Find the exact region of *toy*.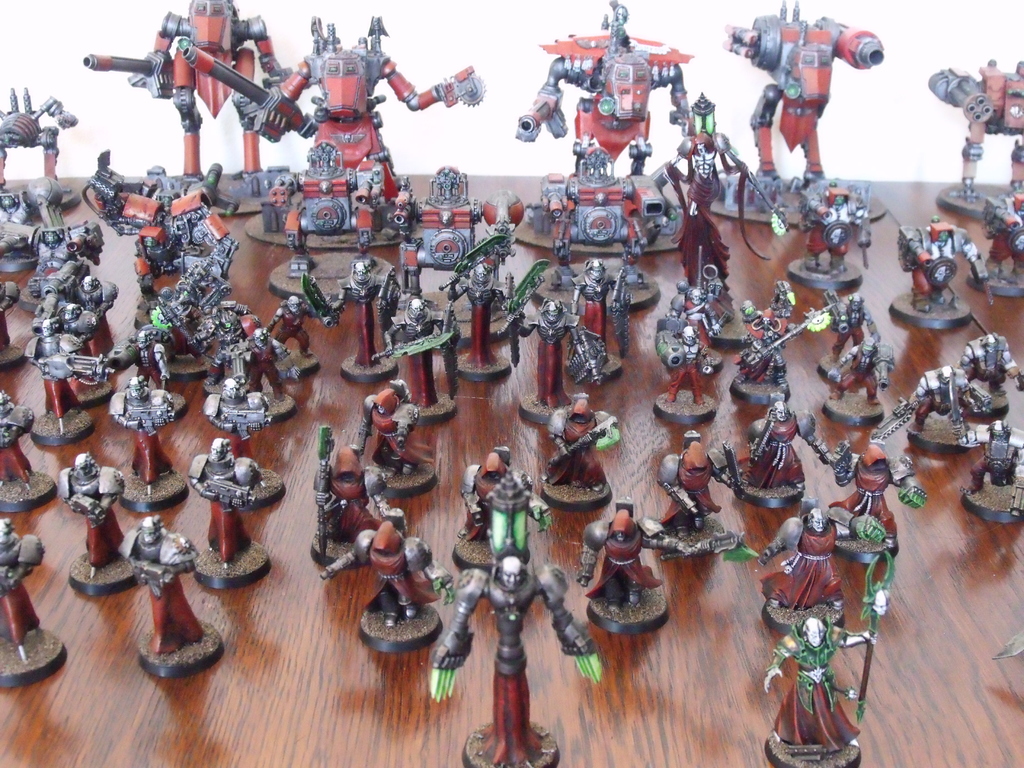
Exact region: pyautogui.locateOnScreen(429, 474, 600, 767).
